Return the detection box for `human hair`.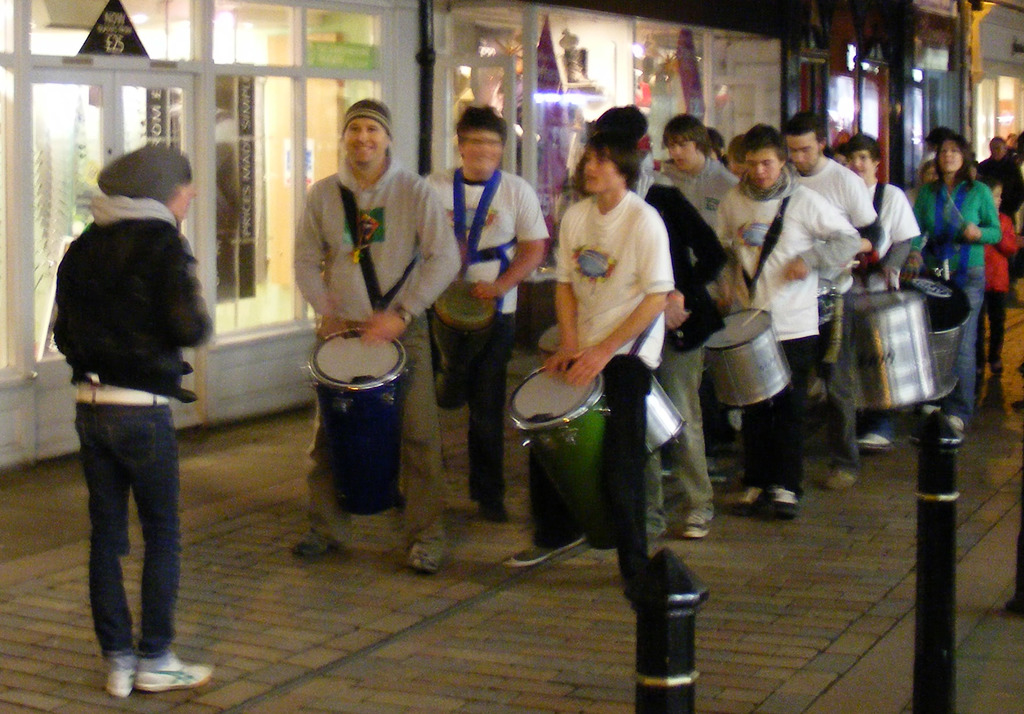
select_region(927, 127, 950, 148).
